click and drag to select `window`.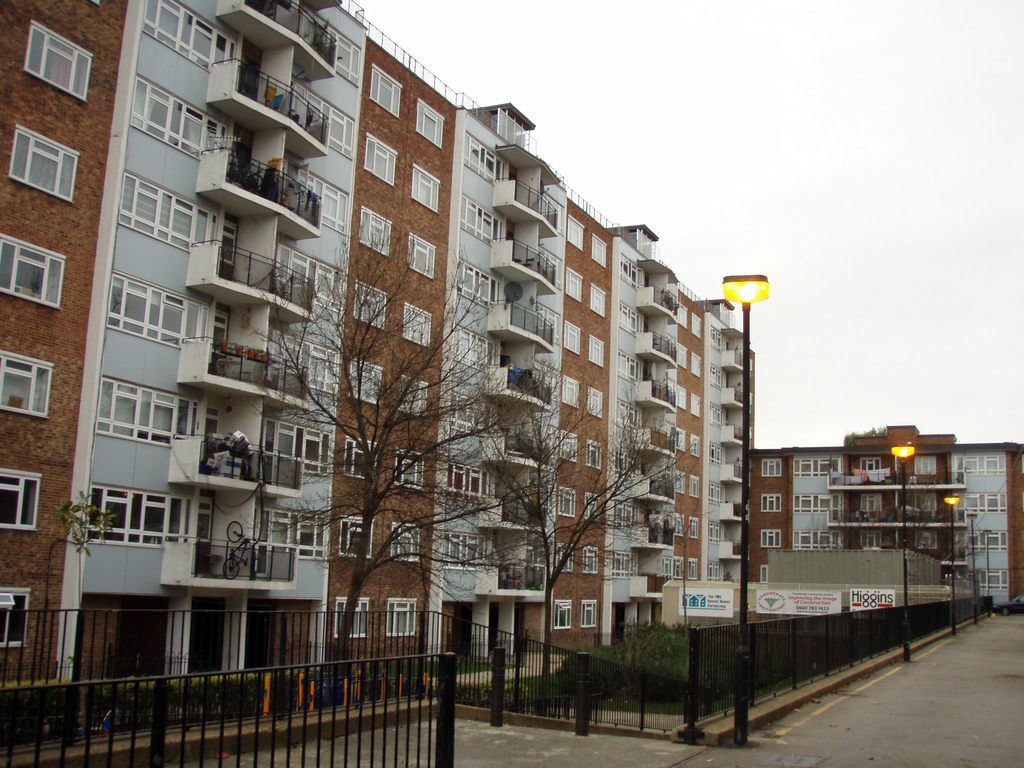
Selection: box=[858, 529, 883, 548].
